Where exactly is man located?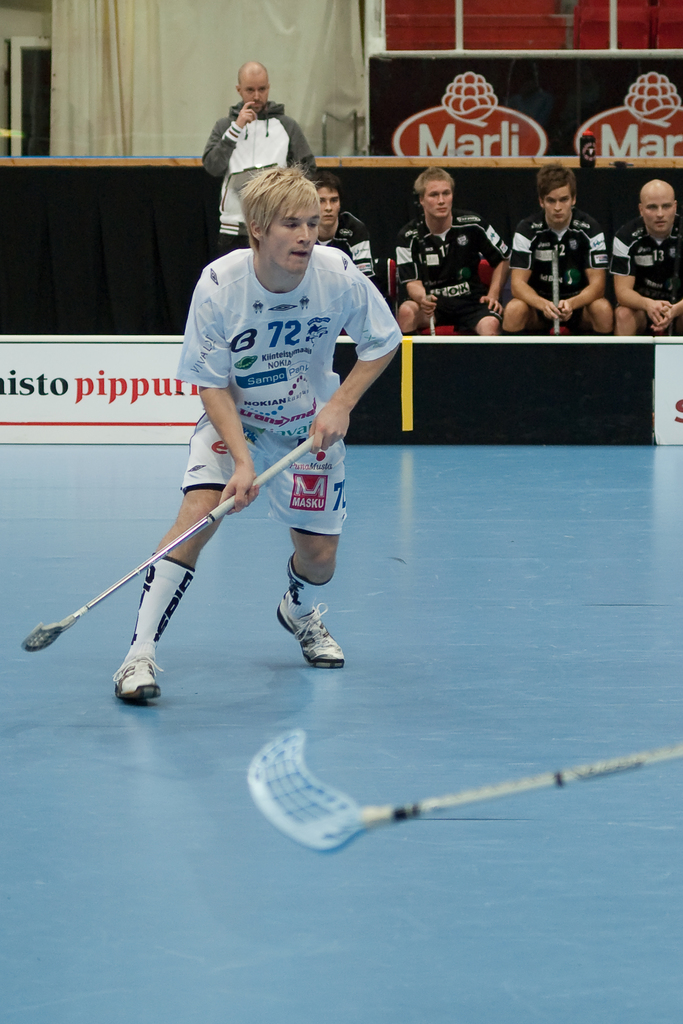
Its bounding box is (196, 59, 317, 250).
